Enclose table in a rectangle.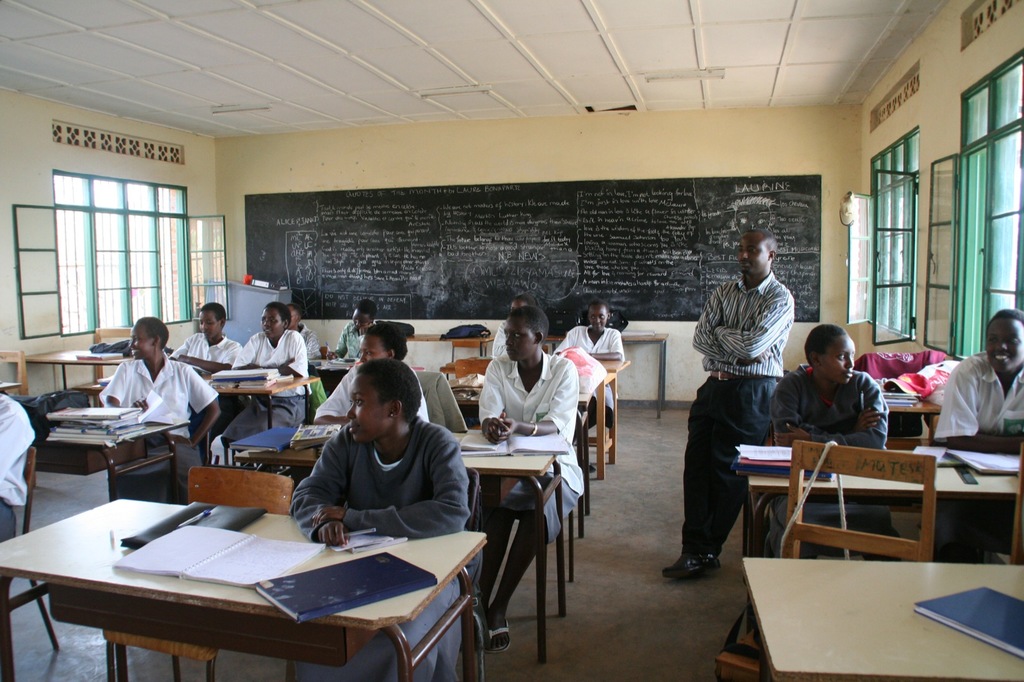
{"x1": 15, "y1": 342, "x2": 128, "y2": 393}.
